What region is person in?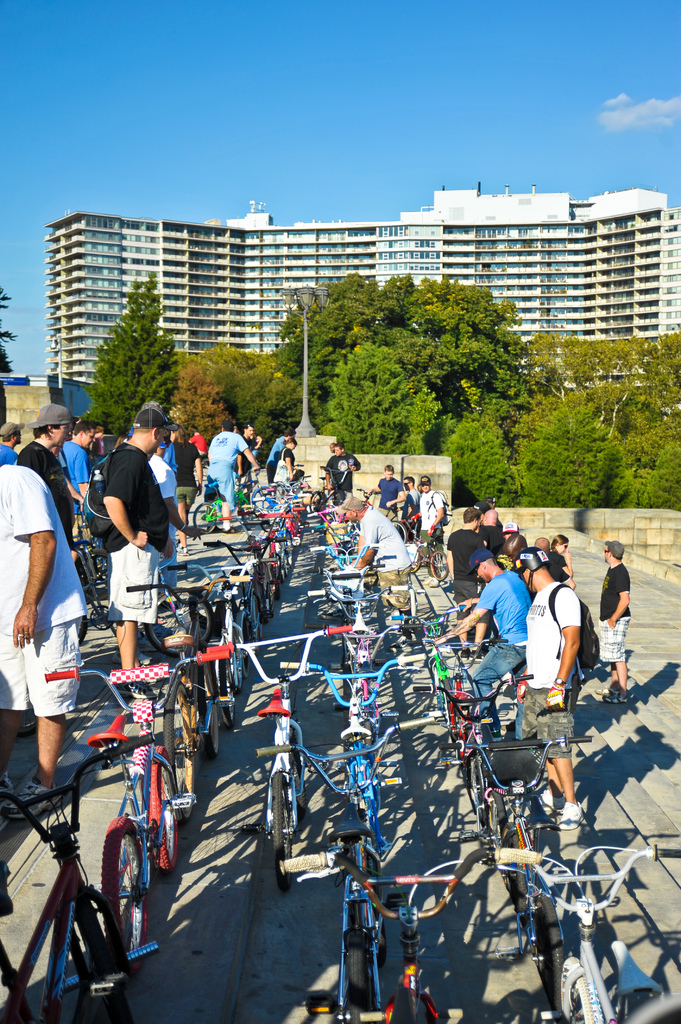
bbox(242, 430, 261, 484).
